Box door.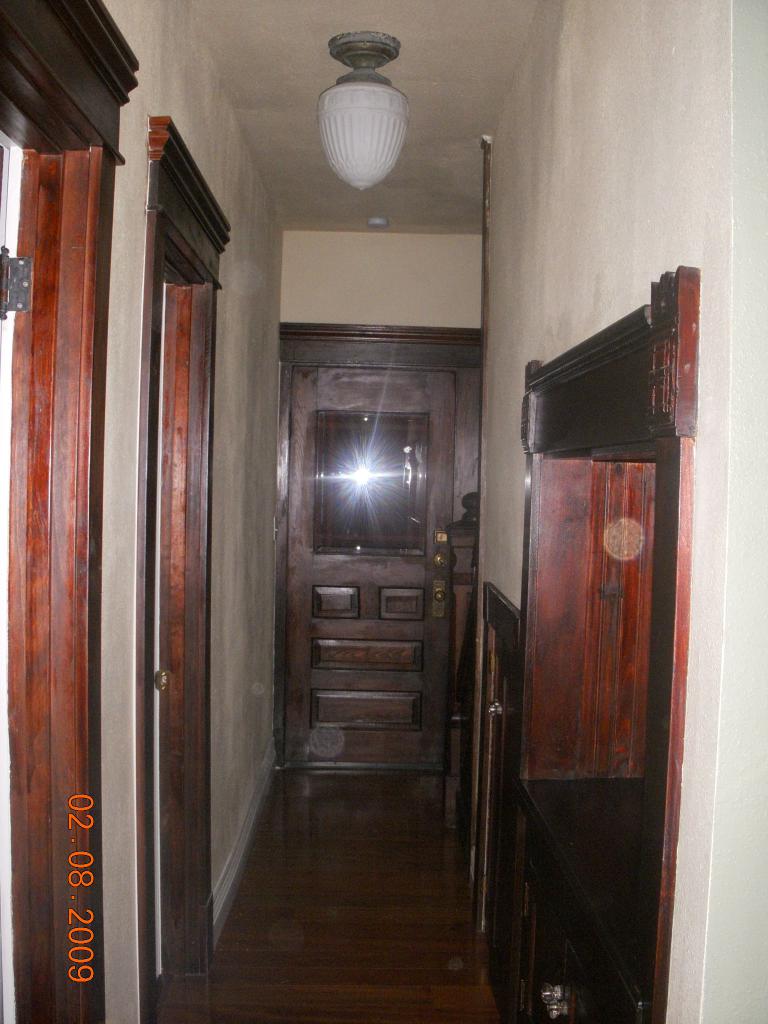
(282, 336, 468, 771).
